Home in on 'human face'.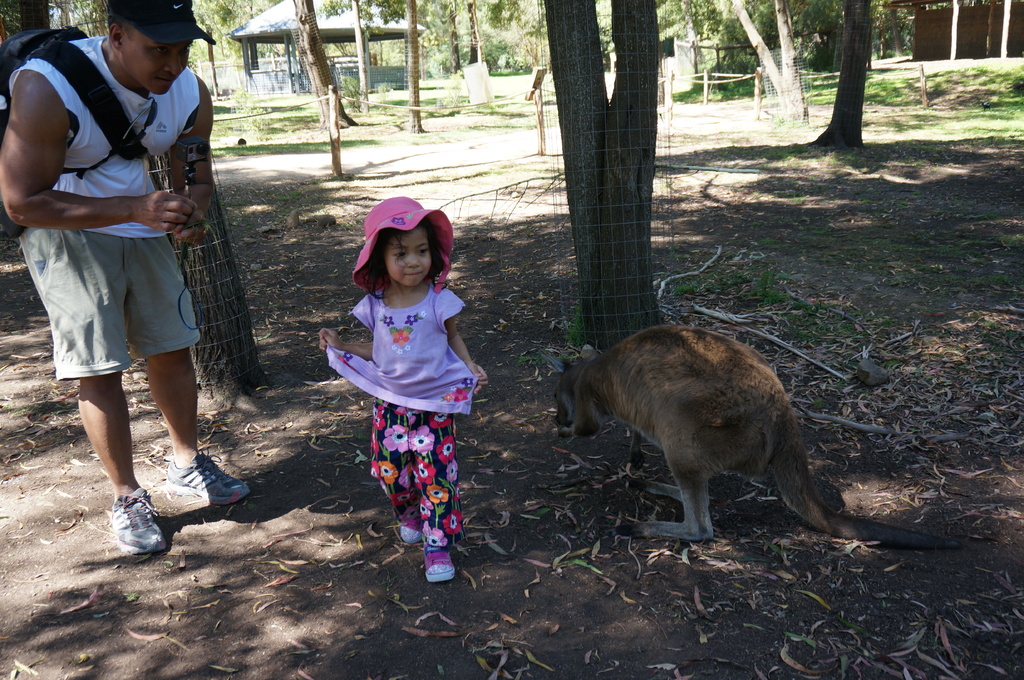
Homed in at pyautogui.locateOnScreen(115, 19, 186, 93).
